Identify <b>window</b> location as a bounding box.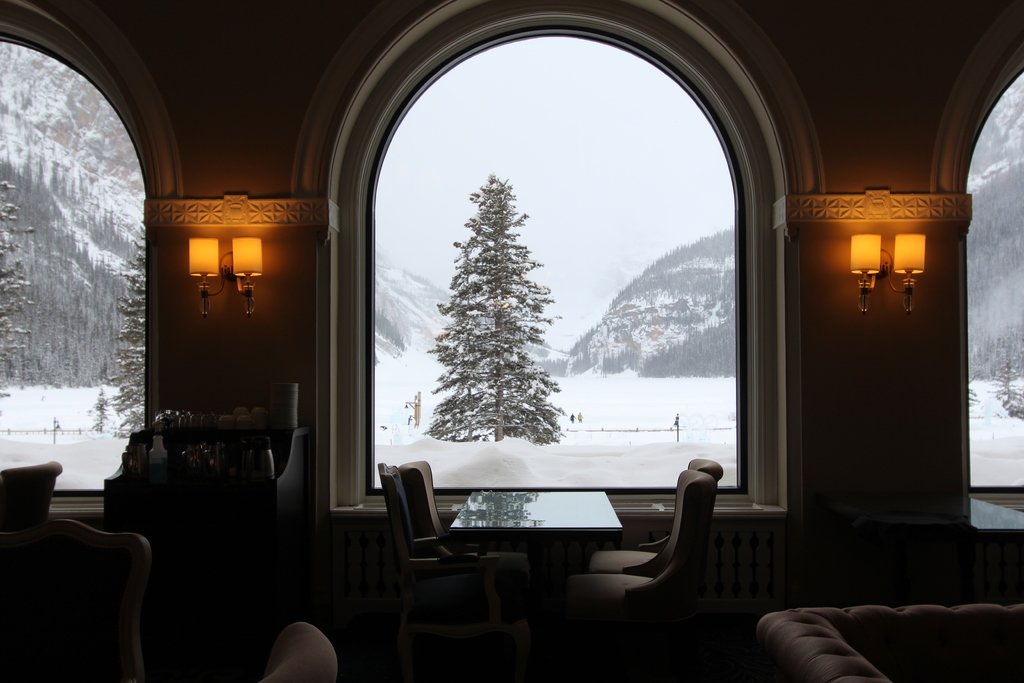
bbox=[366, 31, 746, 490].
